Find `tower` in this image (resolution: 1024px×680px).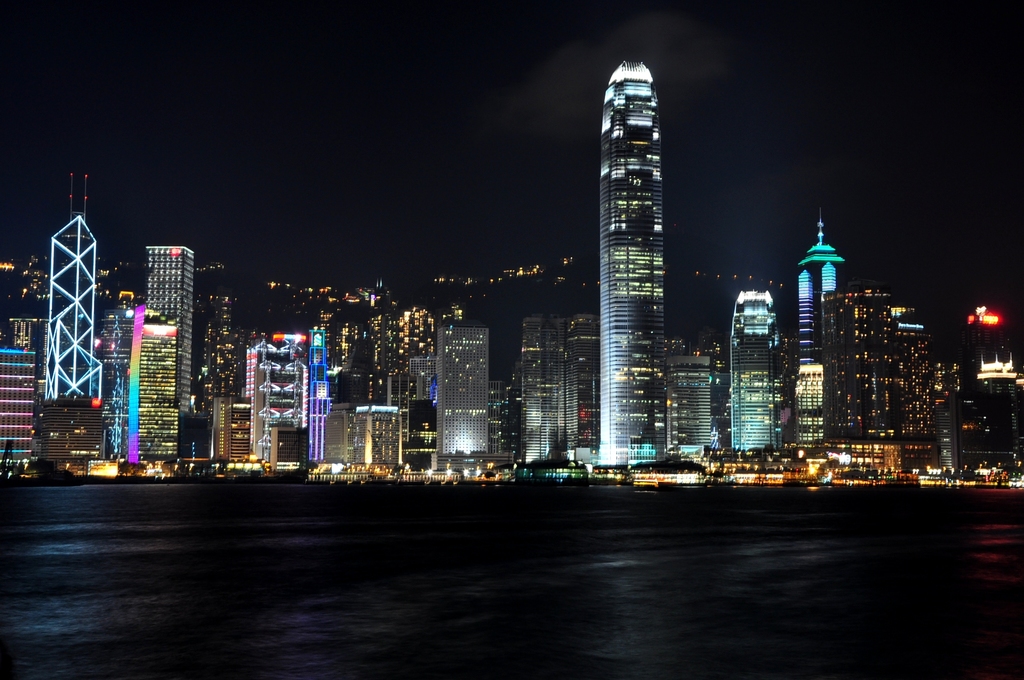
pyautogui.locateOnScreen(240, 328, 305, 466).
